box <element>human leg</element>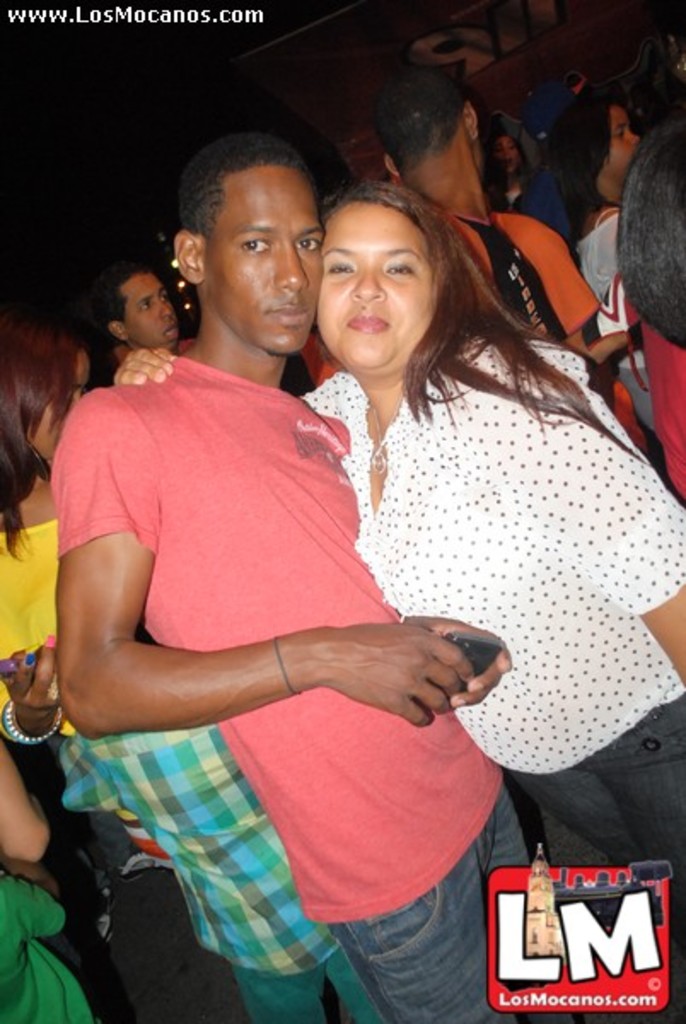
region(497, 698, 647, 870)
